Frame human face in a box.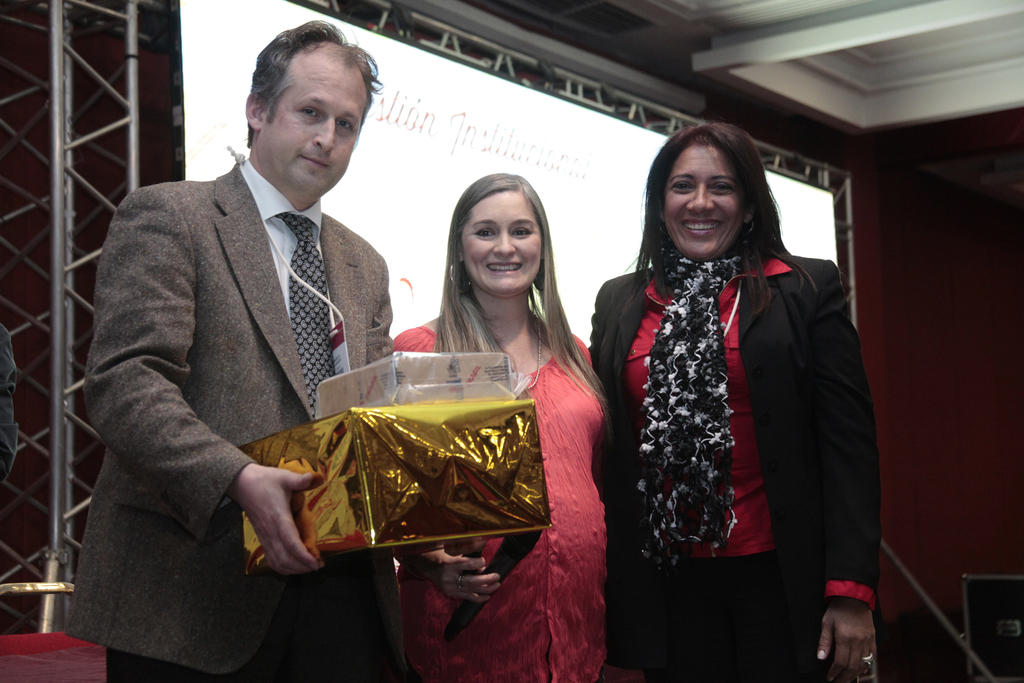
l=460, t=188, r=543, b=293.
